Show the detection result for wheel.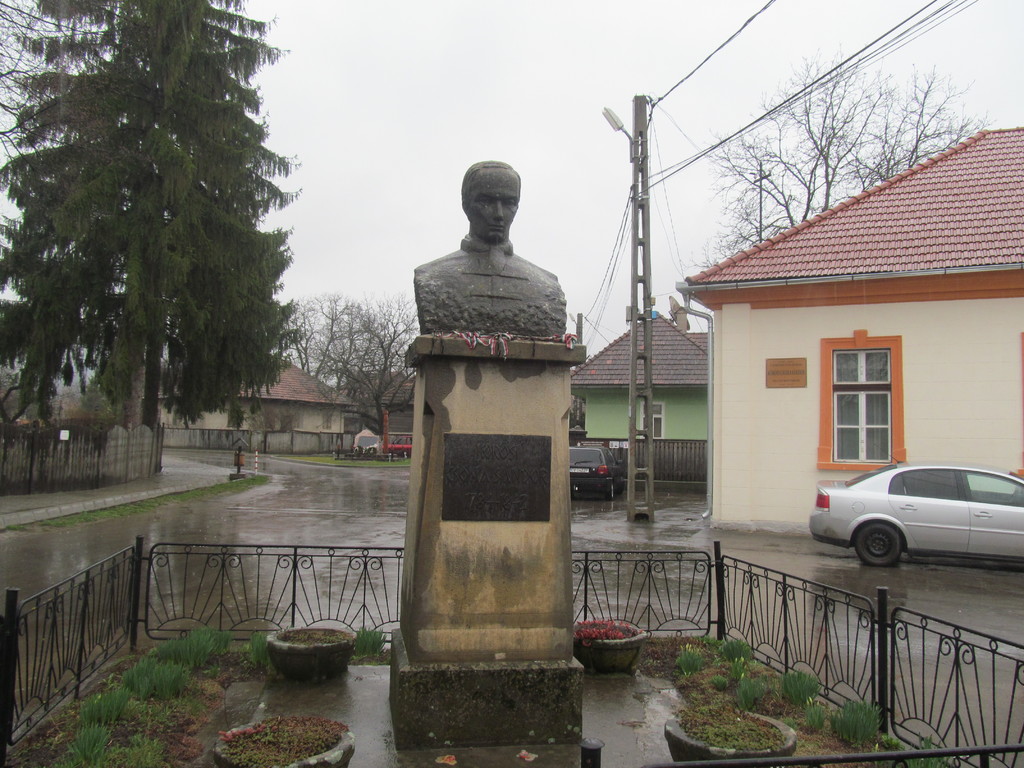
bbox=(619, 479, 624, 493).
